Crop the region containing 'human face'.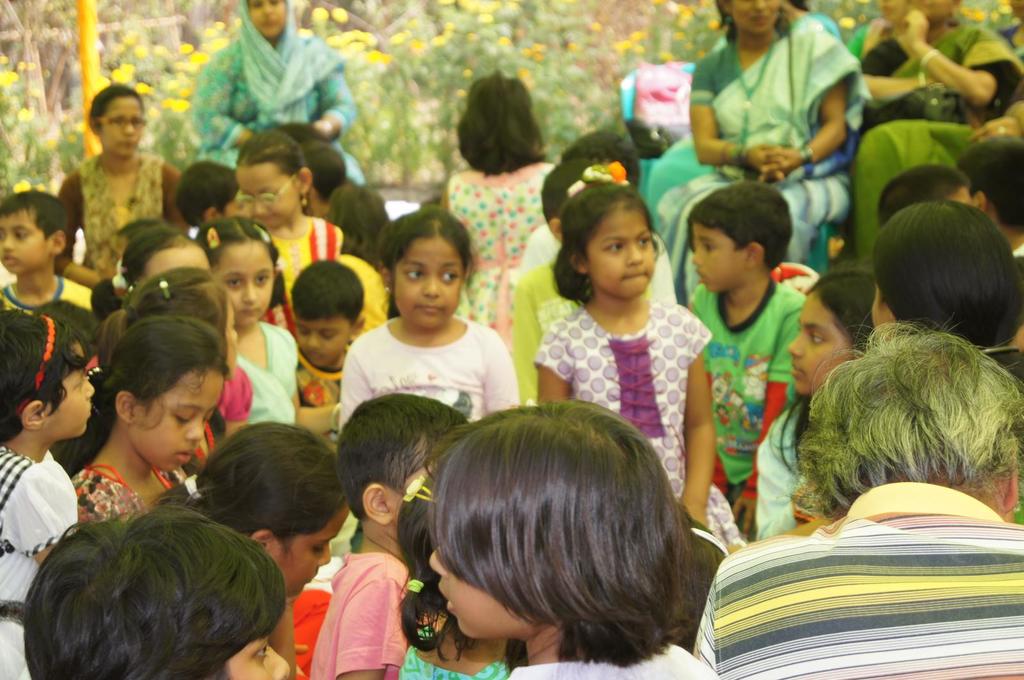
Crop region: 209, 247, 273, 327.
